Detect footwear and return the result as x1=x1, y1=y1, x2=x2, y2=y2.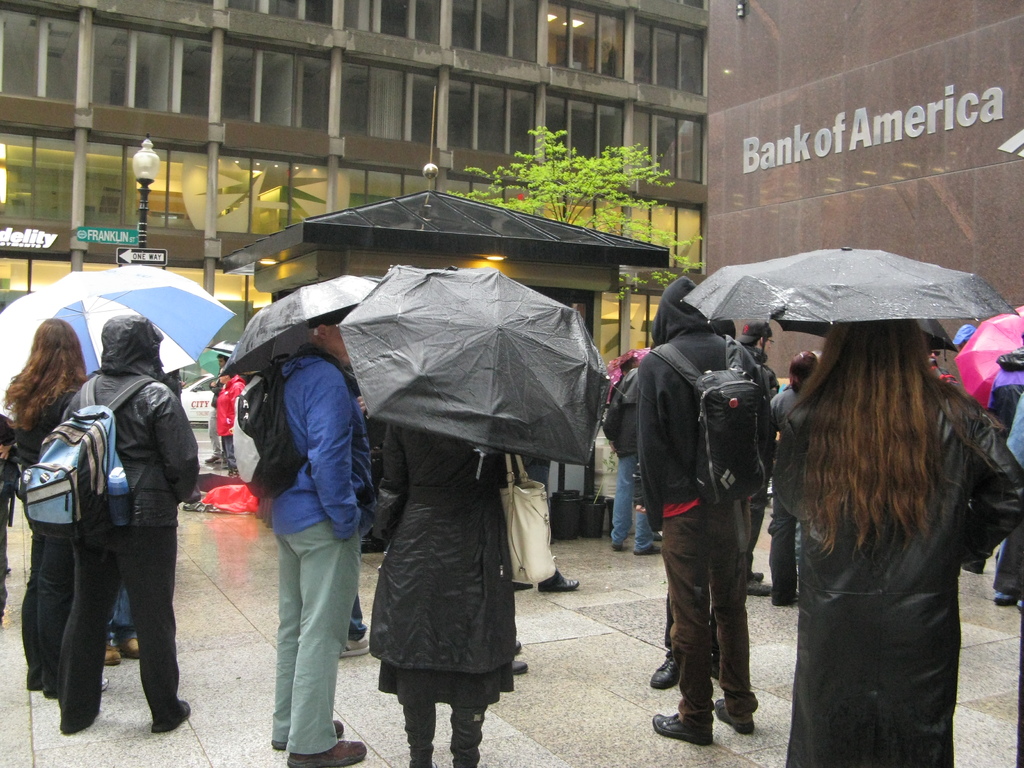
x1=127, y1=634, x2=144, y2=655.
